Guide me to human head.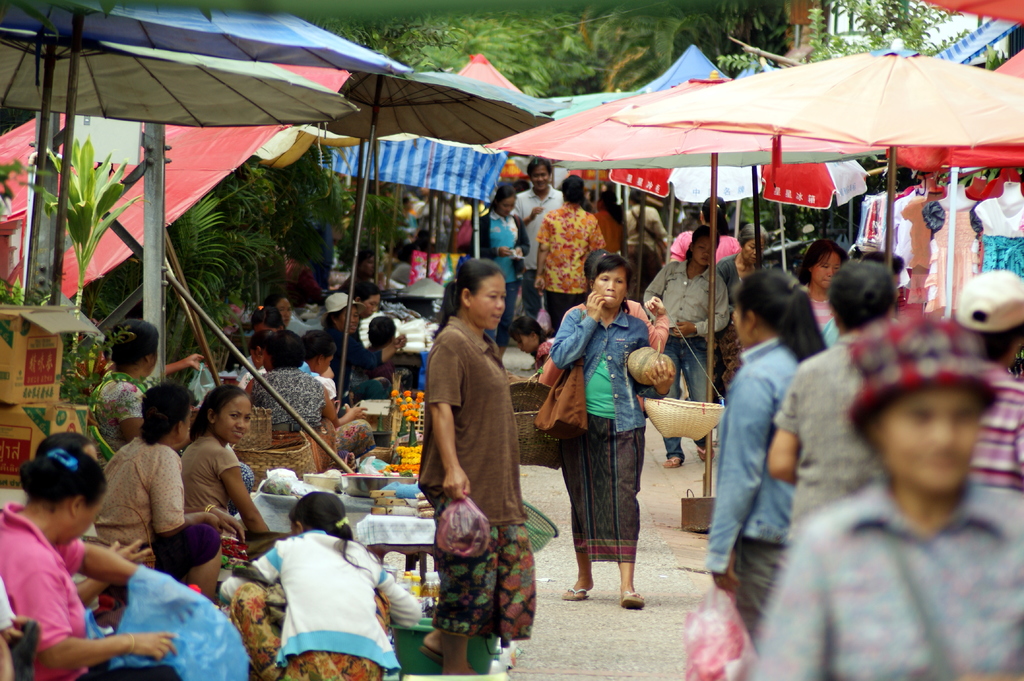
Guidance: box=[250, 303, 281, 330].
